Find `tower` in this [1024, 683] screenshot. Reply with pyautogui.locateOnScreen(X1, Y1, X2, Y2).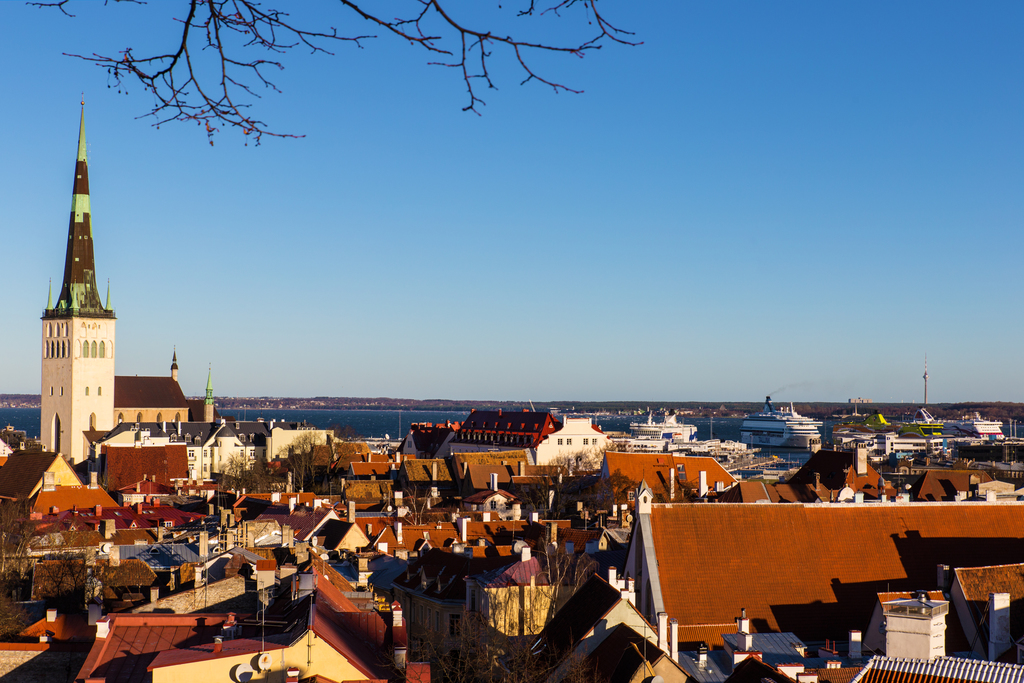
pyautogui.locateOnScreen(18, 104, 134, 452).
